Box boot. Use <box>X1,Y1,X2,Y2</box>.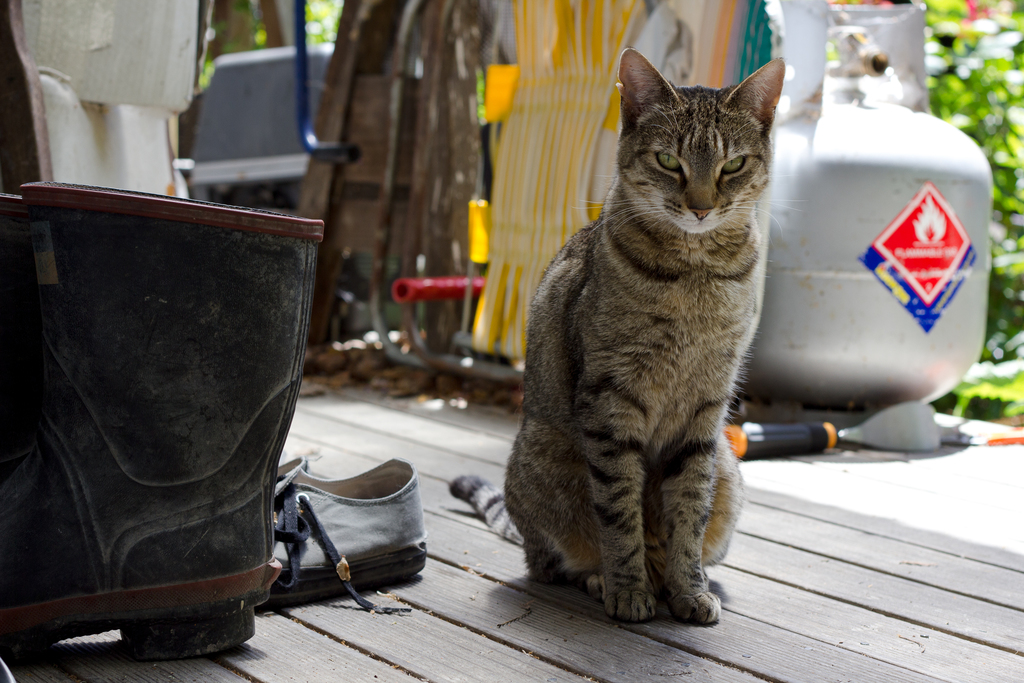
<box>0,179,320,654</box>.
